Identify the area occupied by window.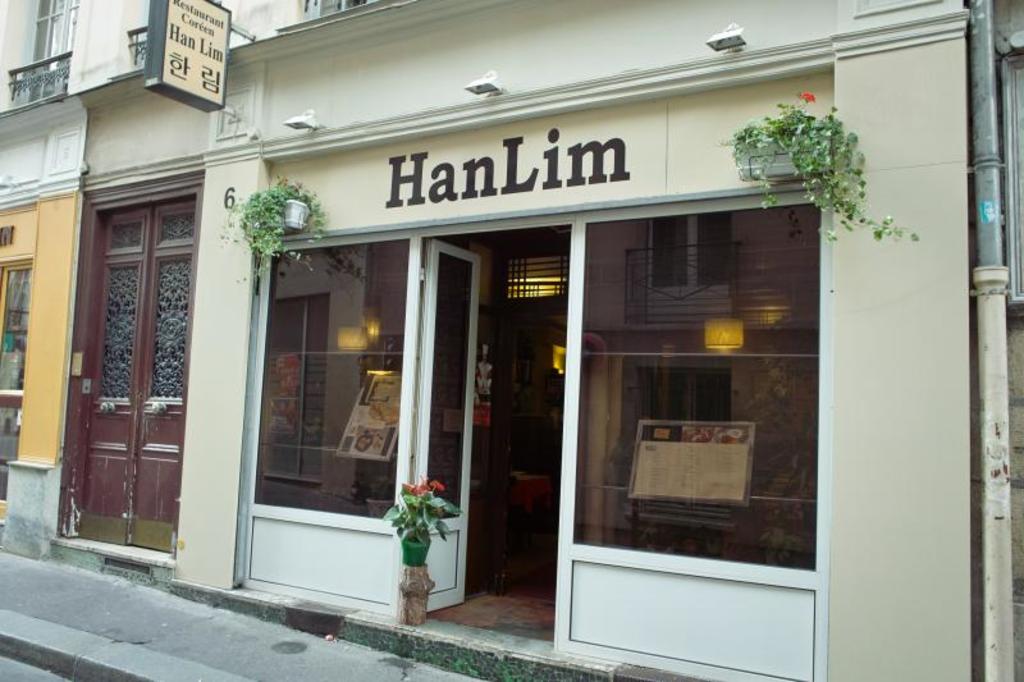
Area: 293,0,362,17.
